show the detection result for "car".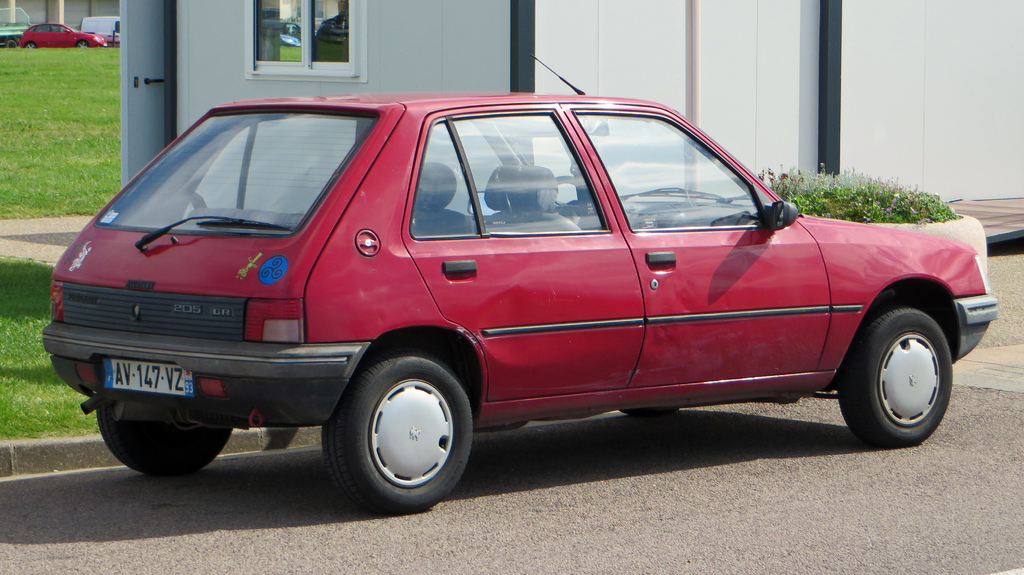
pyautogui.locateOnScreen(40, 54, 999, 514).
